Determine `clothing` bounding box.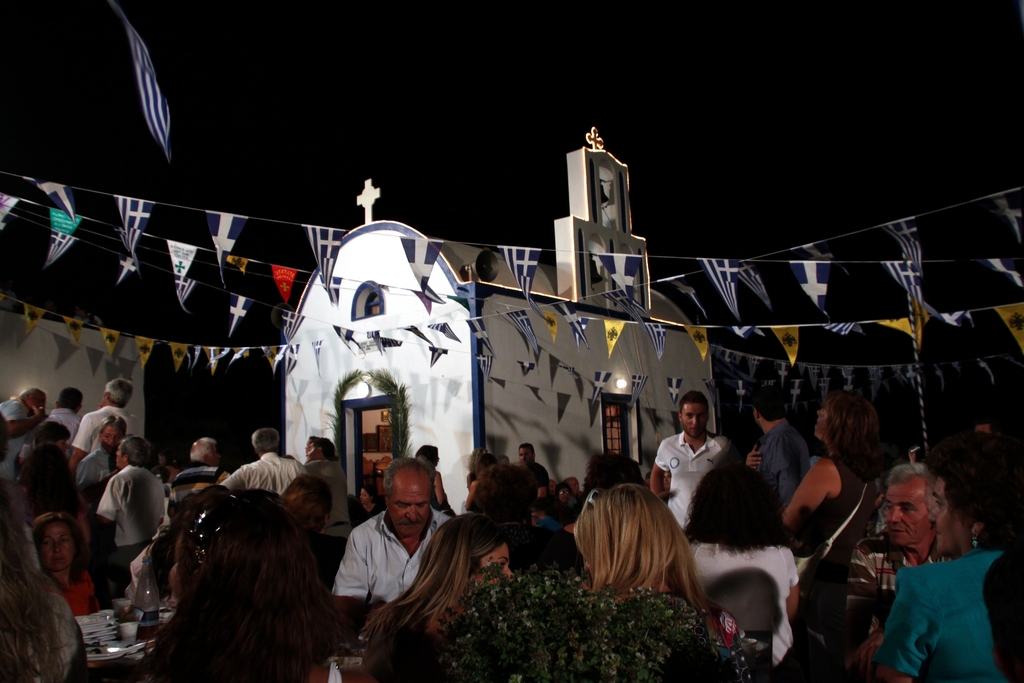
Determined: 0/587/89/682.
